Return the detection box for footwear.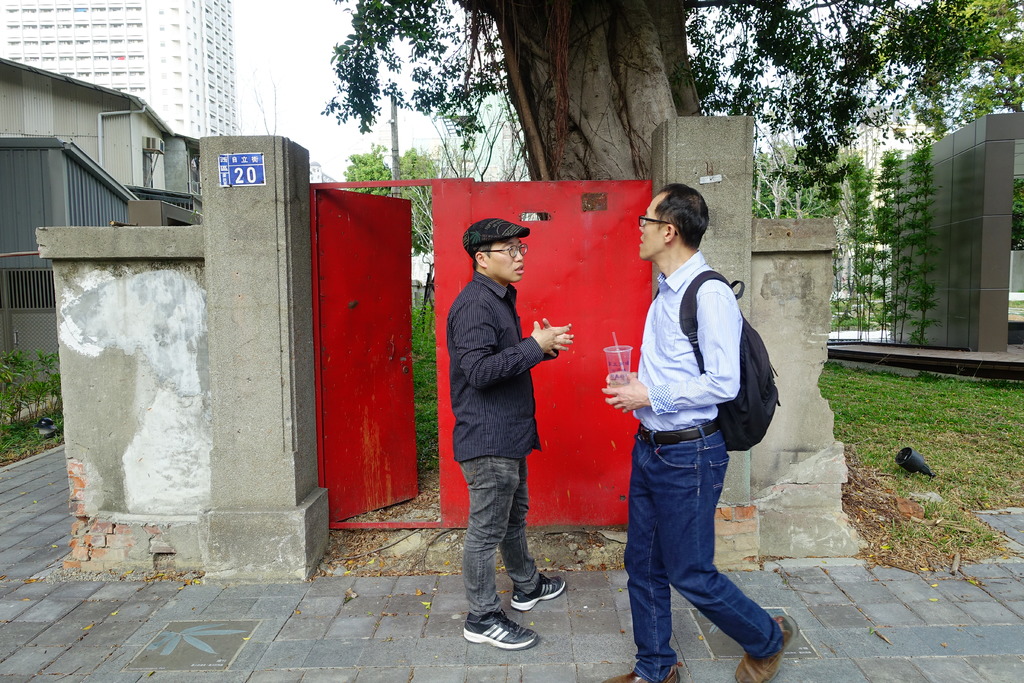
729/617/796/682.
